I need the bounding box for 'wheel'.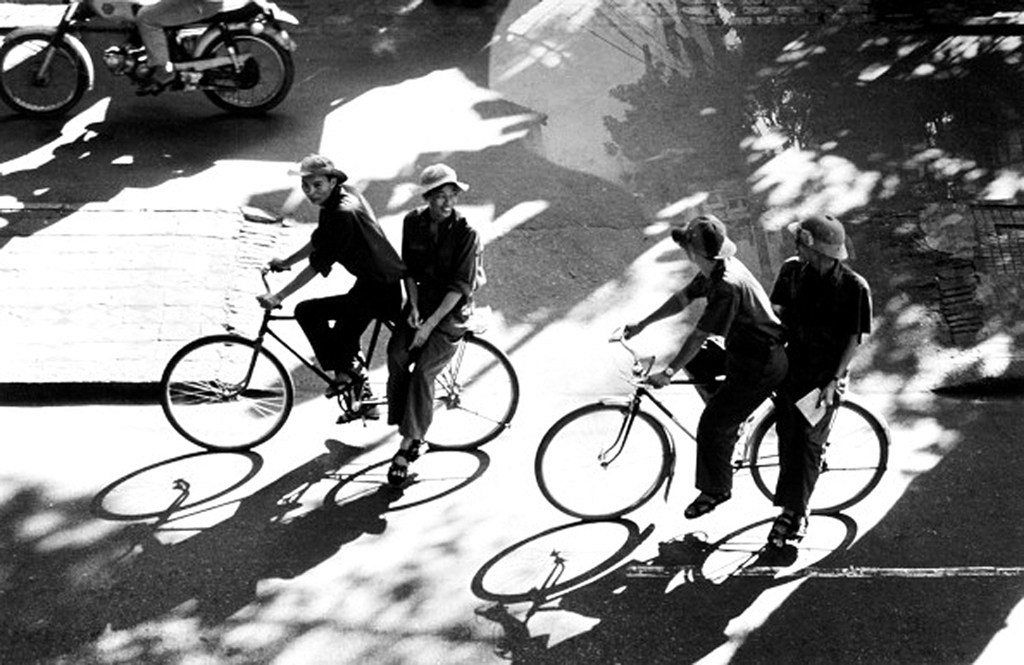
Here it is: l=751, t=400, r=889, b=515.
